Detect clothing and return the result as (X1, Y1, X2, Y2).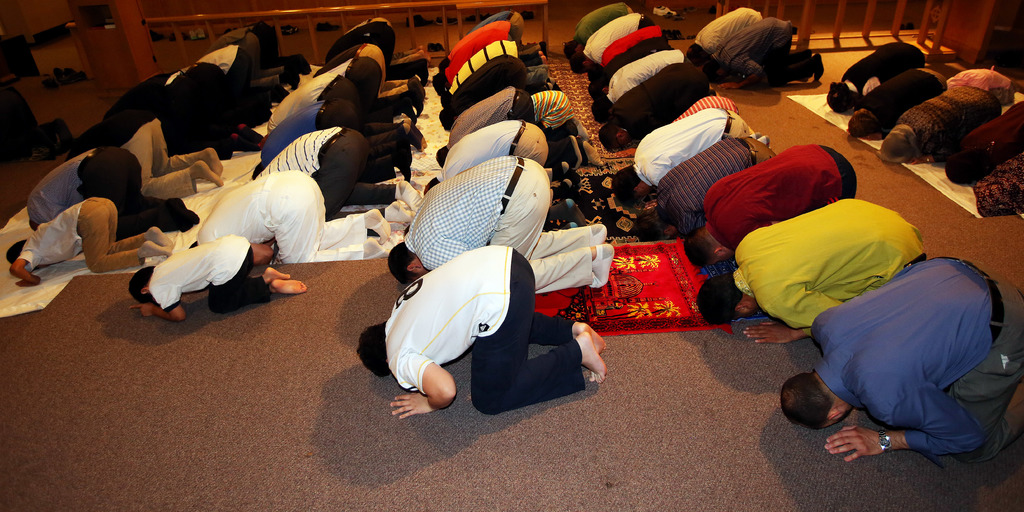
(842, 44, 925, 102).
